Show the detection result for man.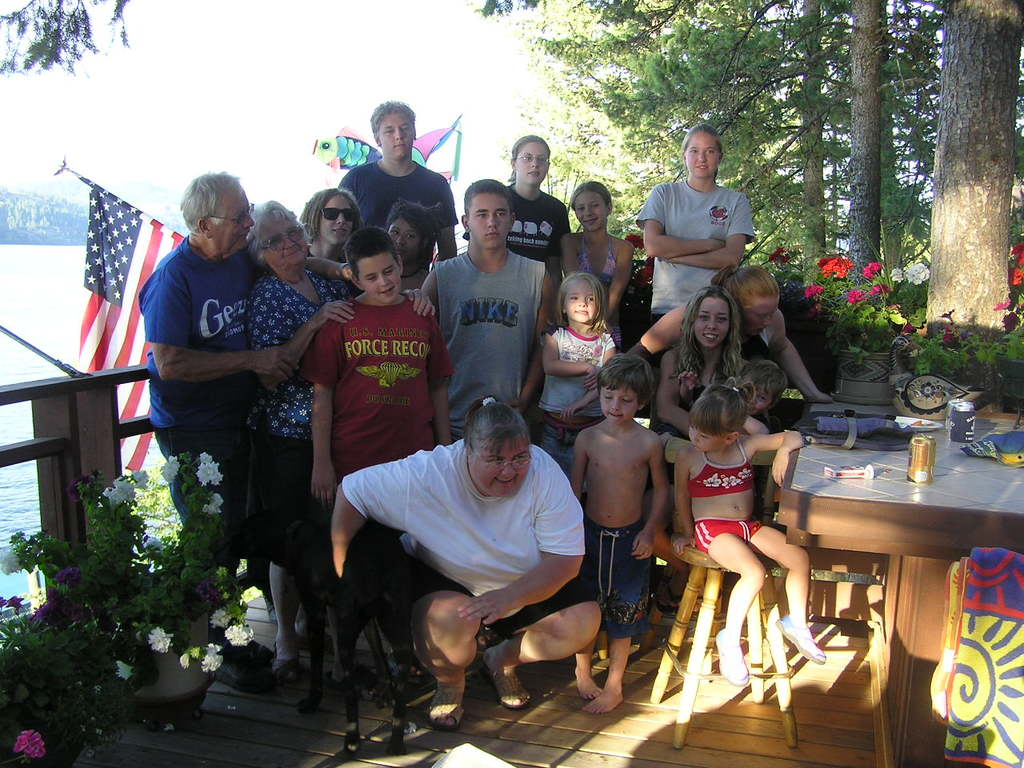
(330, 99, 466, 335).
